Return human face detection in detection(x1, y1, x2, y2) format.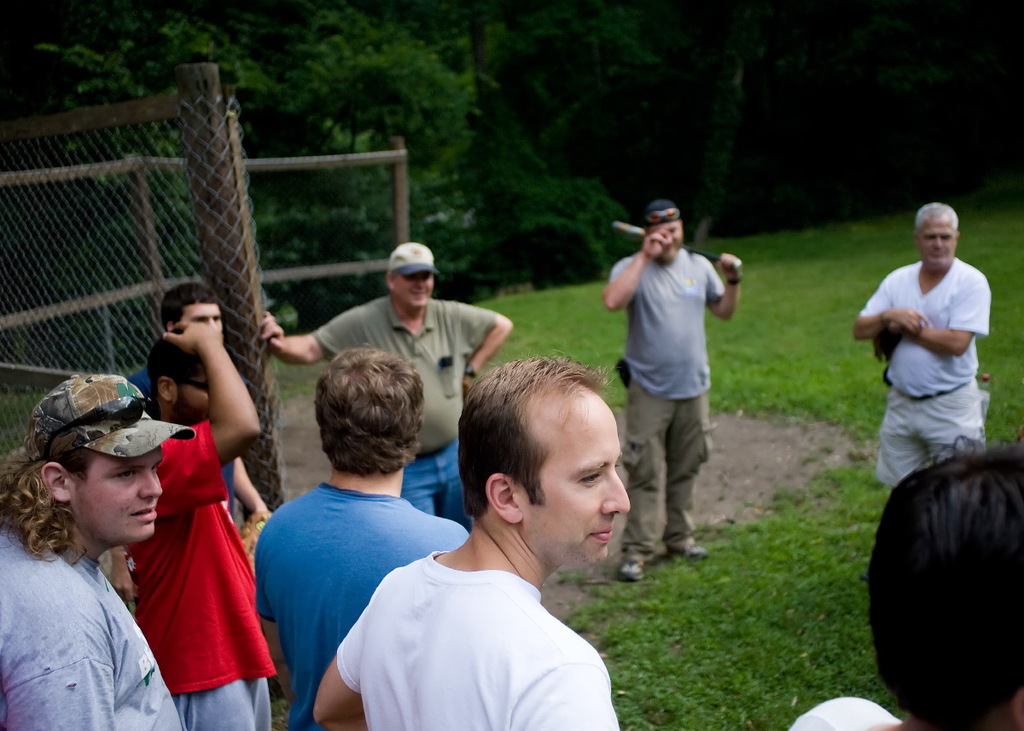
detection(525, 388, 629, 561).
